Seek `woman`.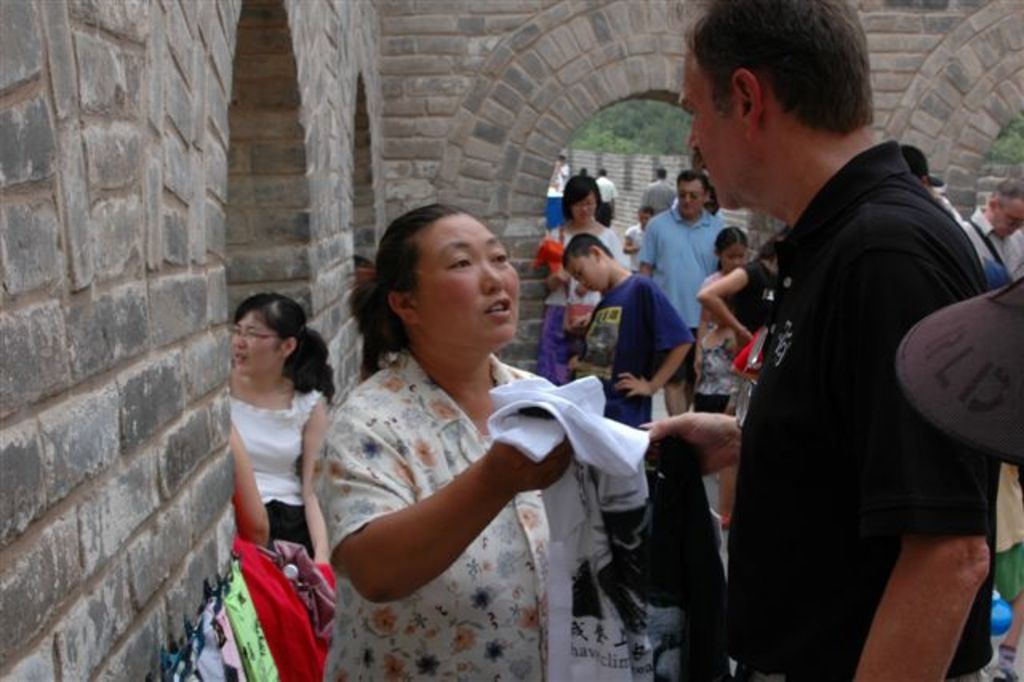
{"x1": 294, "y1": 175, "x2": 669, "y2": 681}.
